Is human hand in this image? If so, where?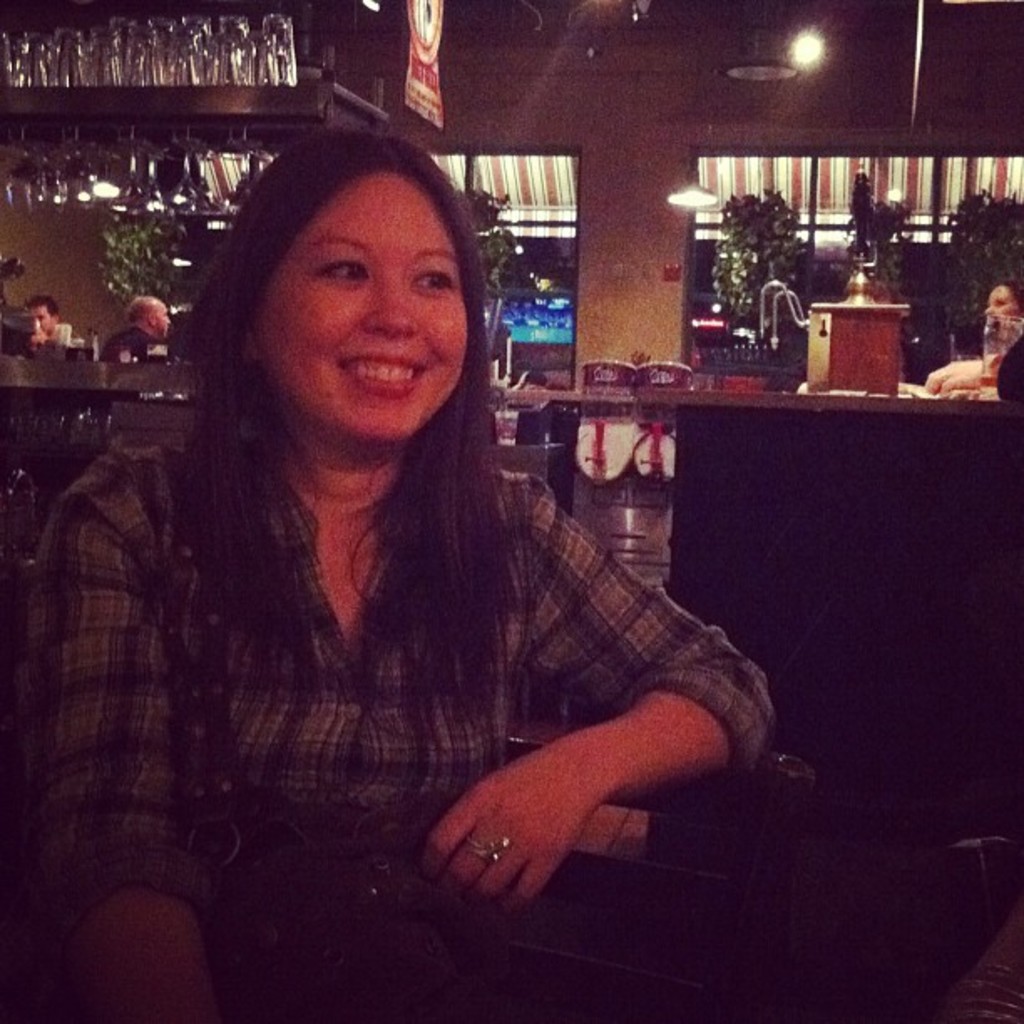
Yes, at <box>413,743,609,910</box>.
